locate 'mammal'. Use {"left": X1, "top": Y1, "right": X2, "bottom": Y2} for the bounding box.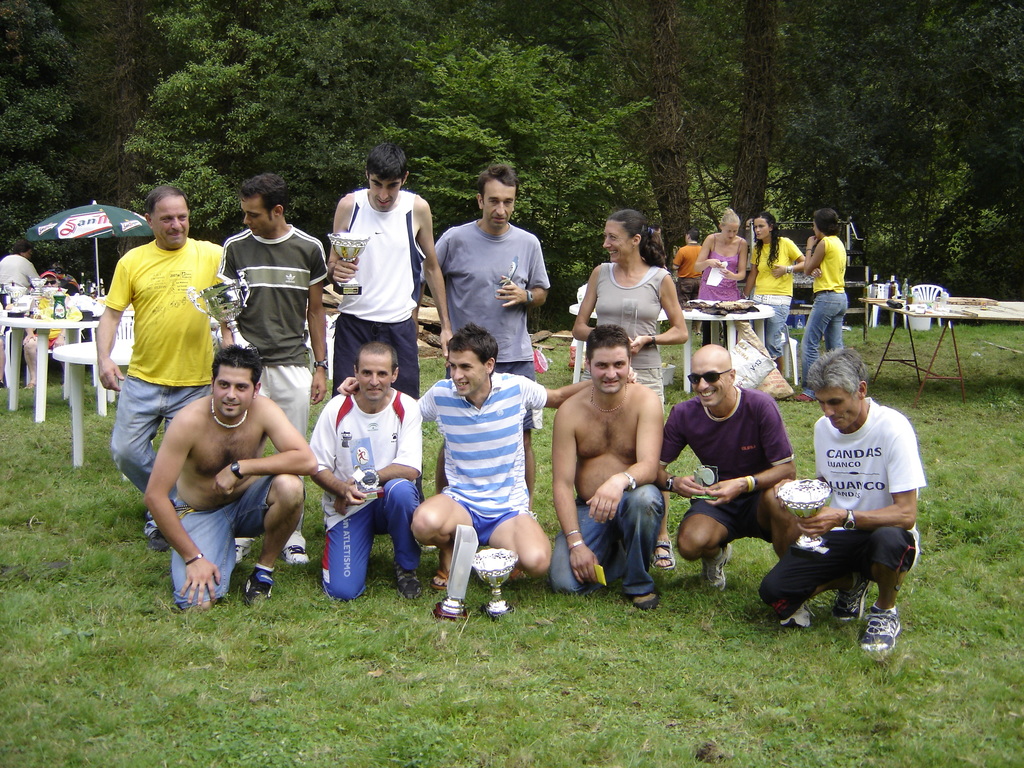
{"left": 141, "top": 343, "right": 317, "bottom": 613}.
